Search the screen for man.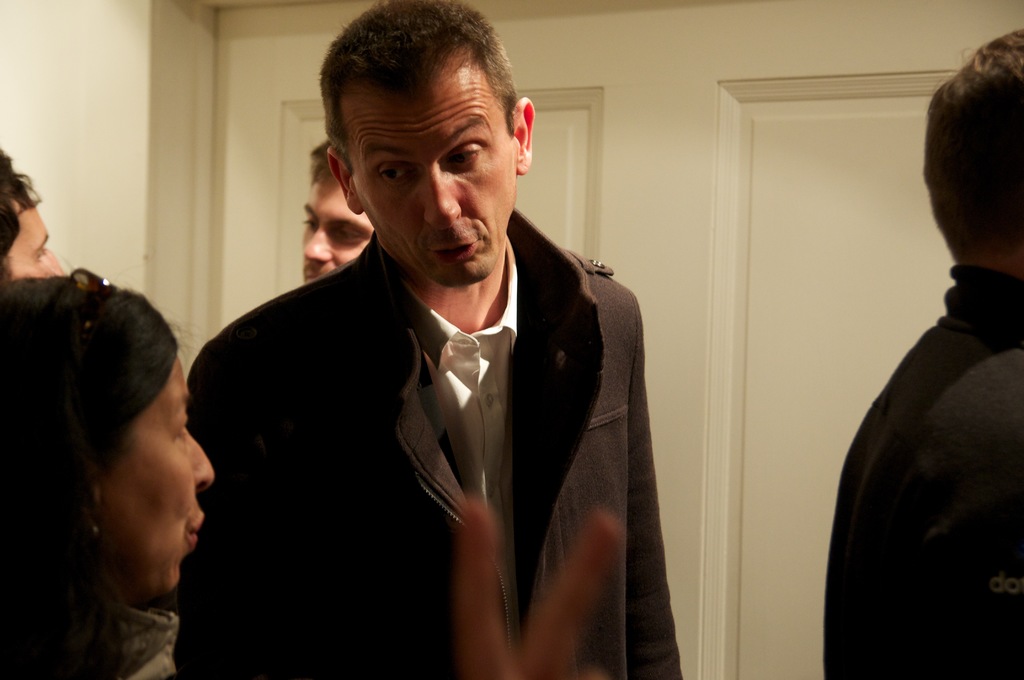
Found at crop(822, 28, 1023, 679).
